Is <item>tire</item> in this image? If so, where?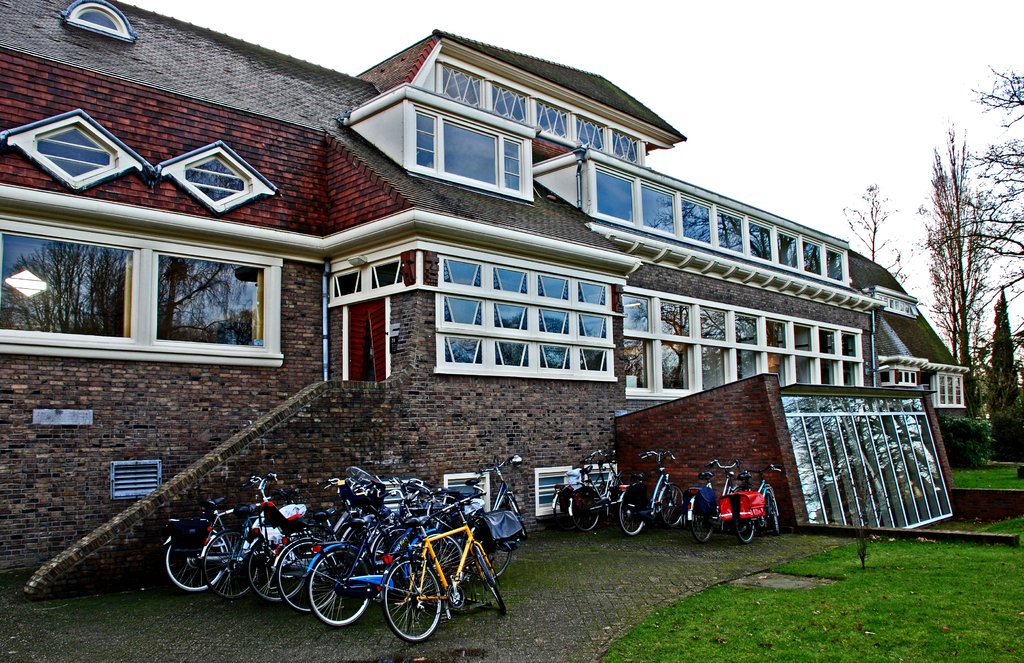
Yes, at 310,544,374,630.
